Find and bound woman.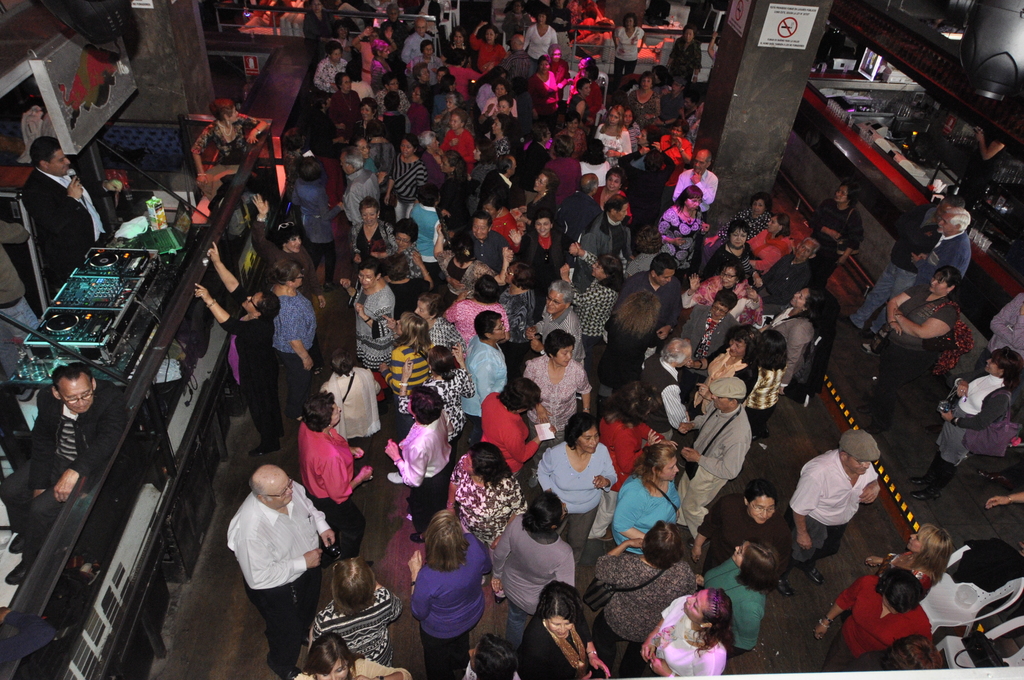
Bound: [268, 257, 317, 419].
